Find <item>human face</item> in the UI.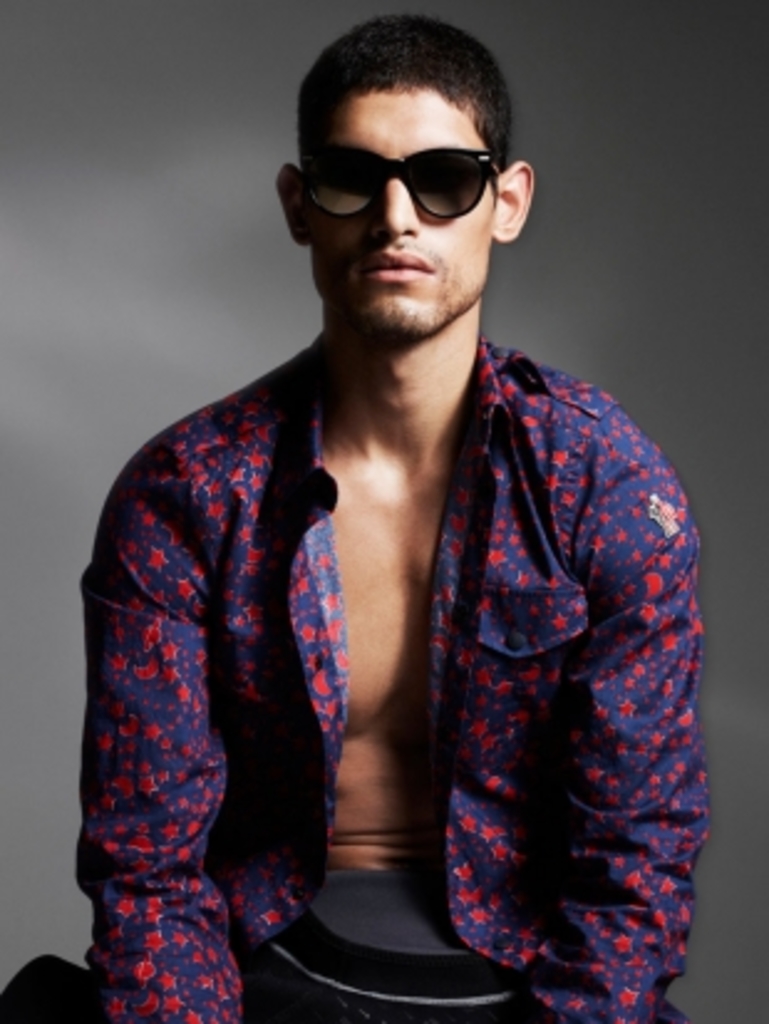
UI element at [293,84,491,332].
